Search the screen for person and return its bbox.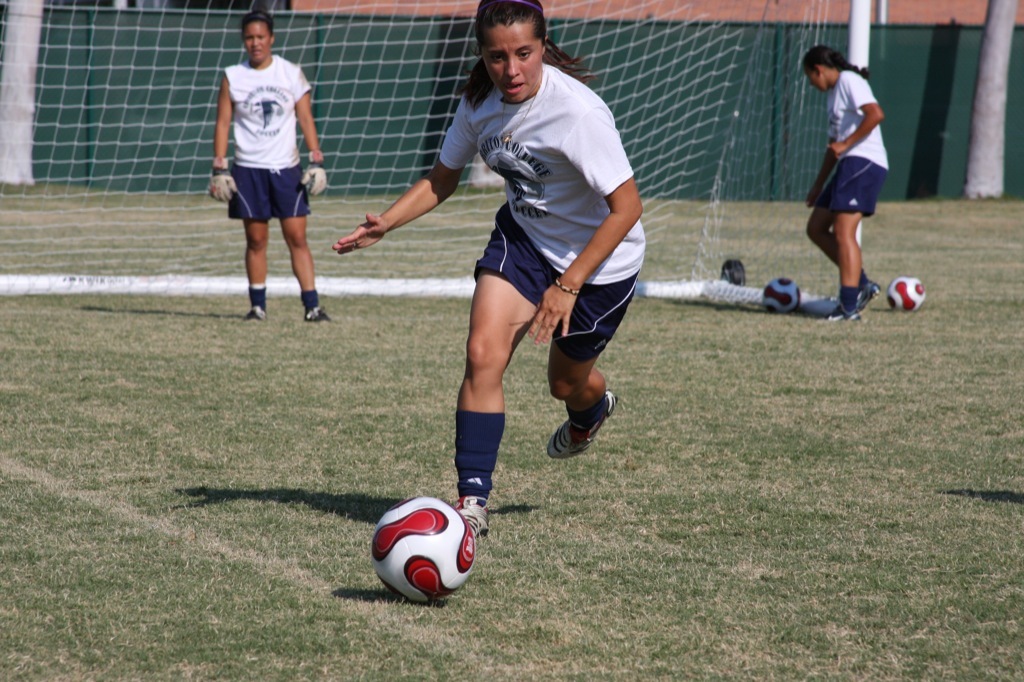
Found: select_region(331, 0, 644, 532).
